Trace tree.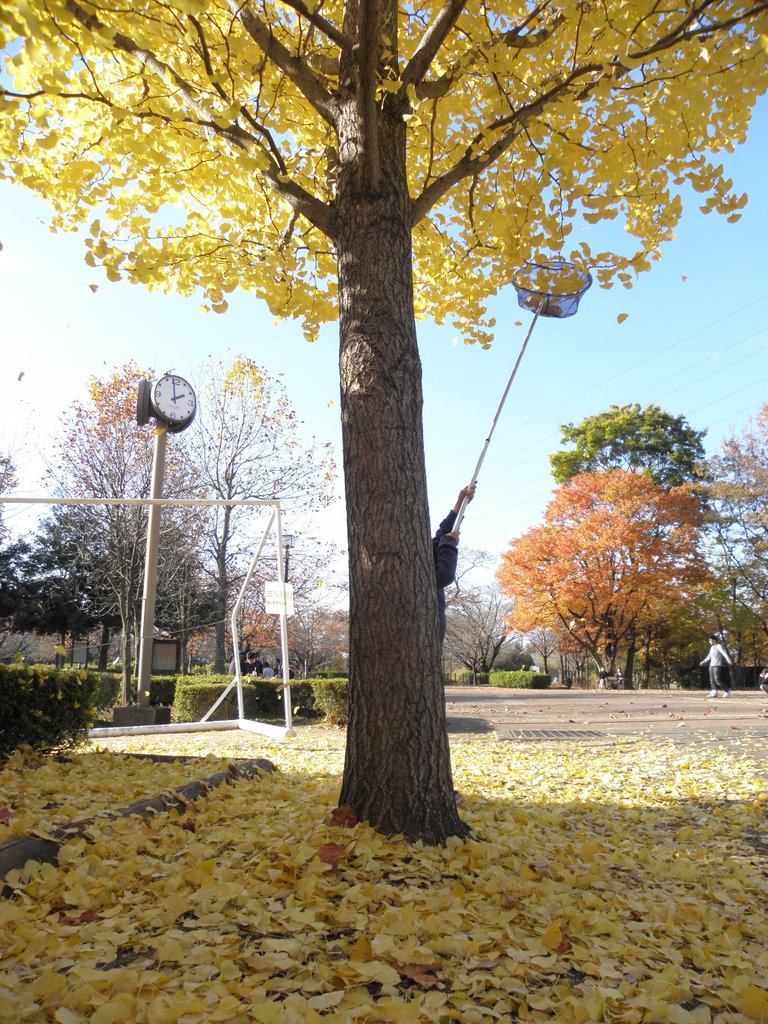
Traced to 68, 350, 188, 712.
